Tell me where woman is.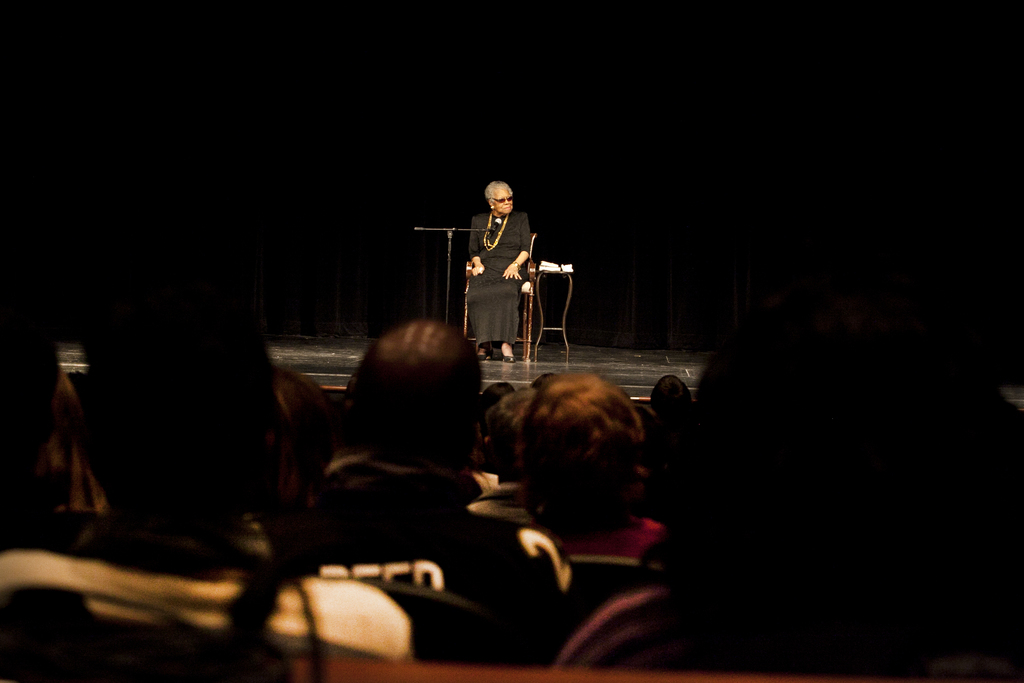
woman is at (463, 180, 532, 365).
